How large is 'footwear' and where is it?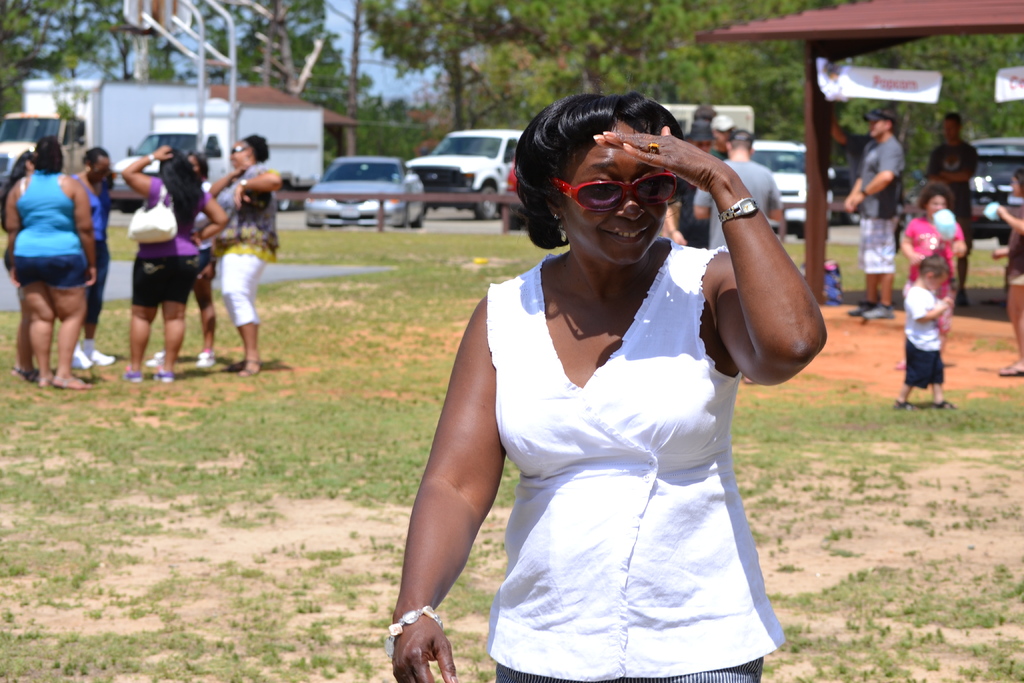
Bounding box: detection(125, 370, 141, 384).
